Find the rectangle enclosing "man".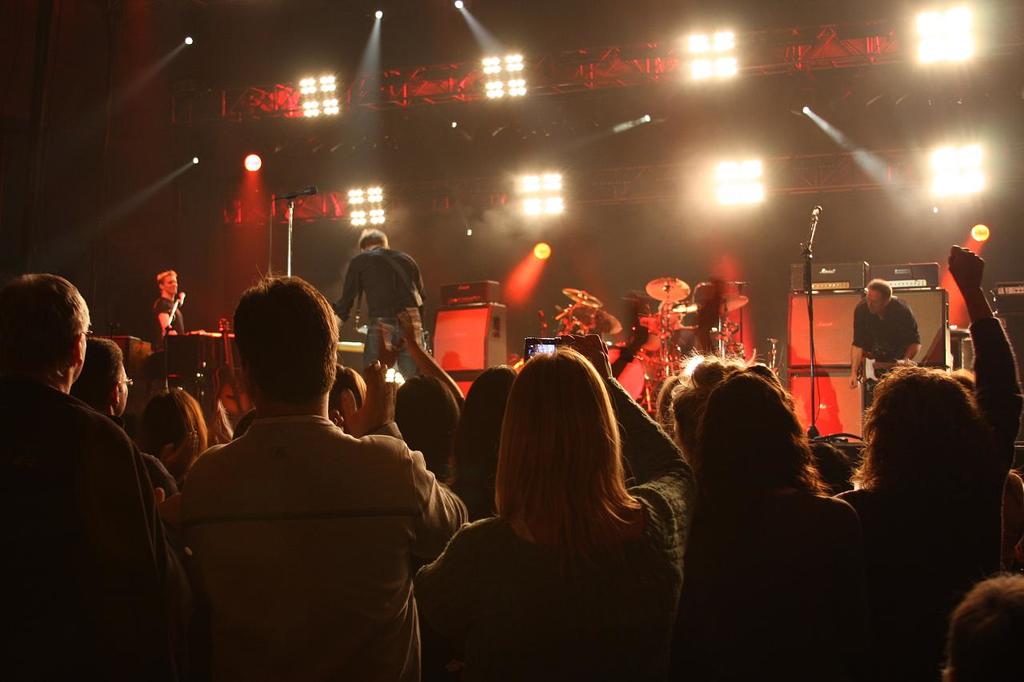
152/271/194/349.
